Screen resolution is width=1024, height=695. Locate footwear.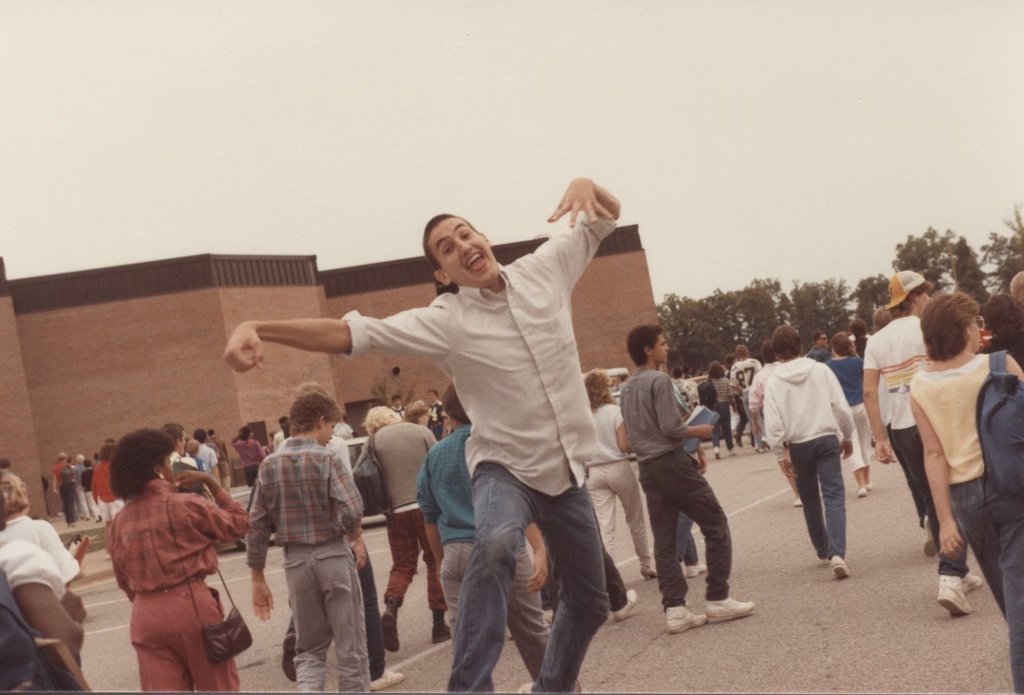
rect(936, 575, 971, 619).
